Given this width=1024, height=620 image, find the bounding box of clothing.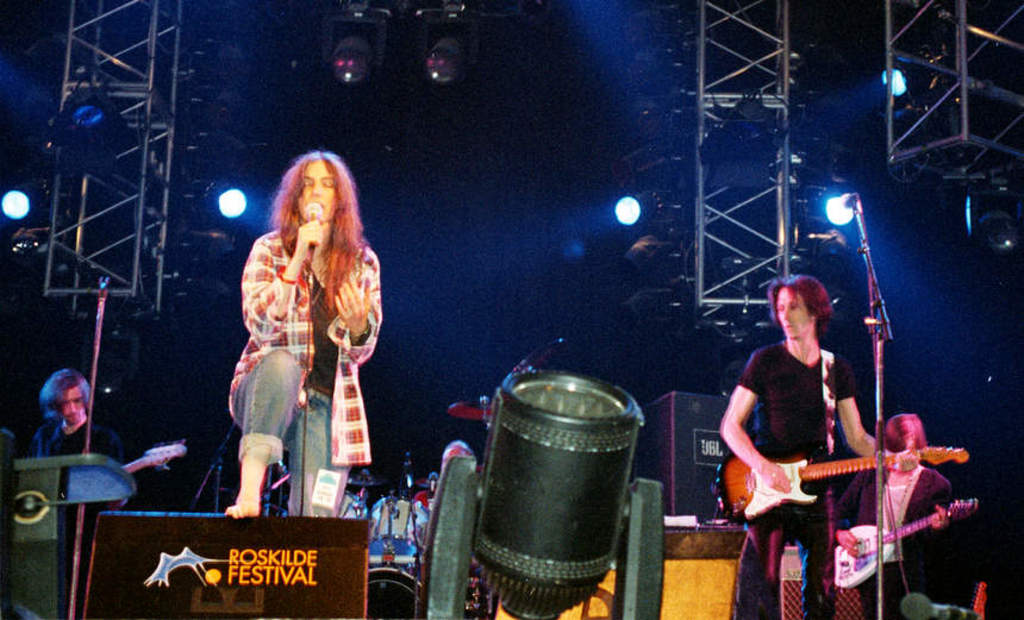
region(218, 182, 370, 500).
